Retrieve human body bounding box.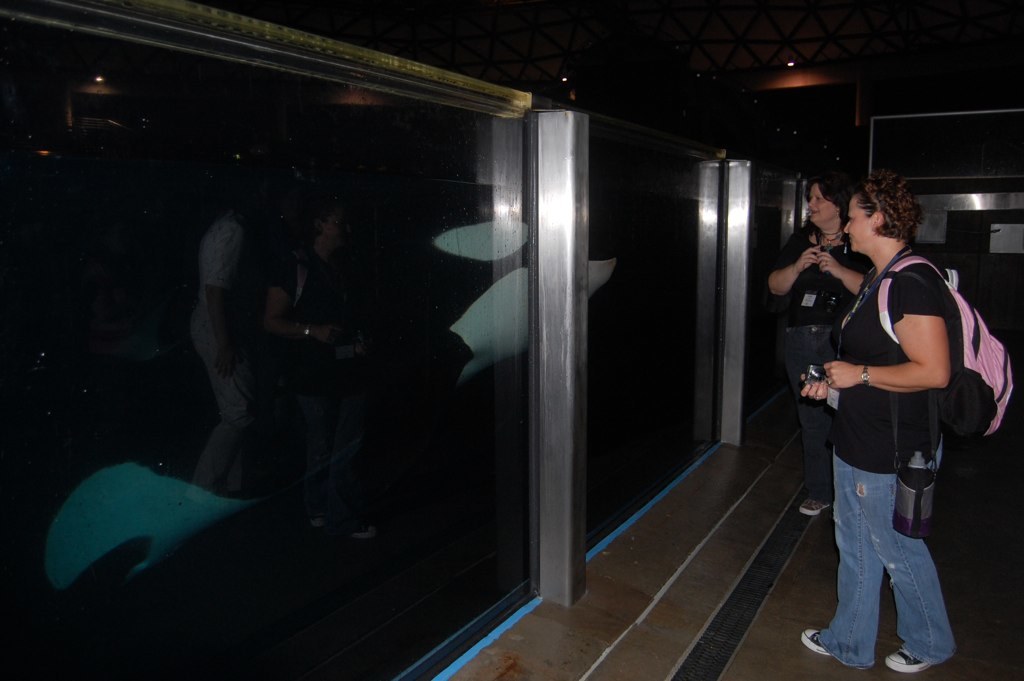
Bounding box: left=796, top=158, right=971, bottom=672.
